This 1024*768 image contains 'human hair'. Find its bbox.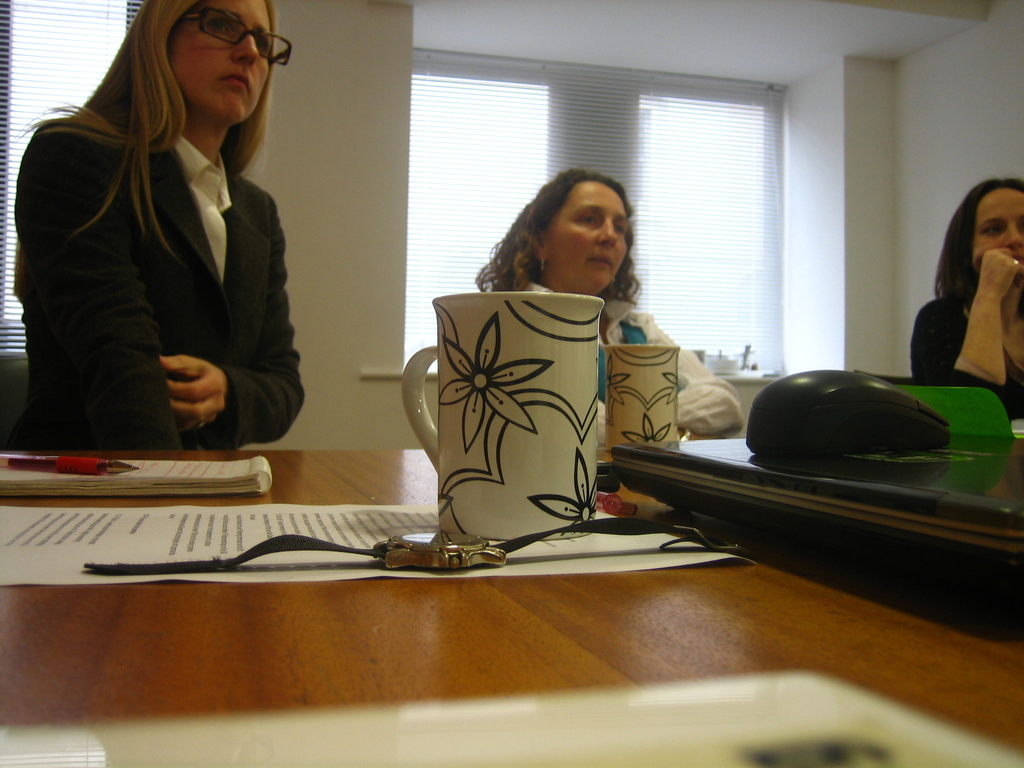
935/175/1023/331.
